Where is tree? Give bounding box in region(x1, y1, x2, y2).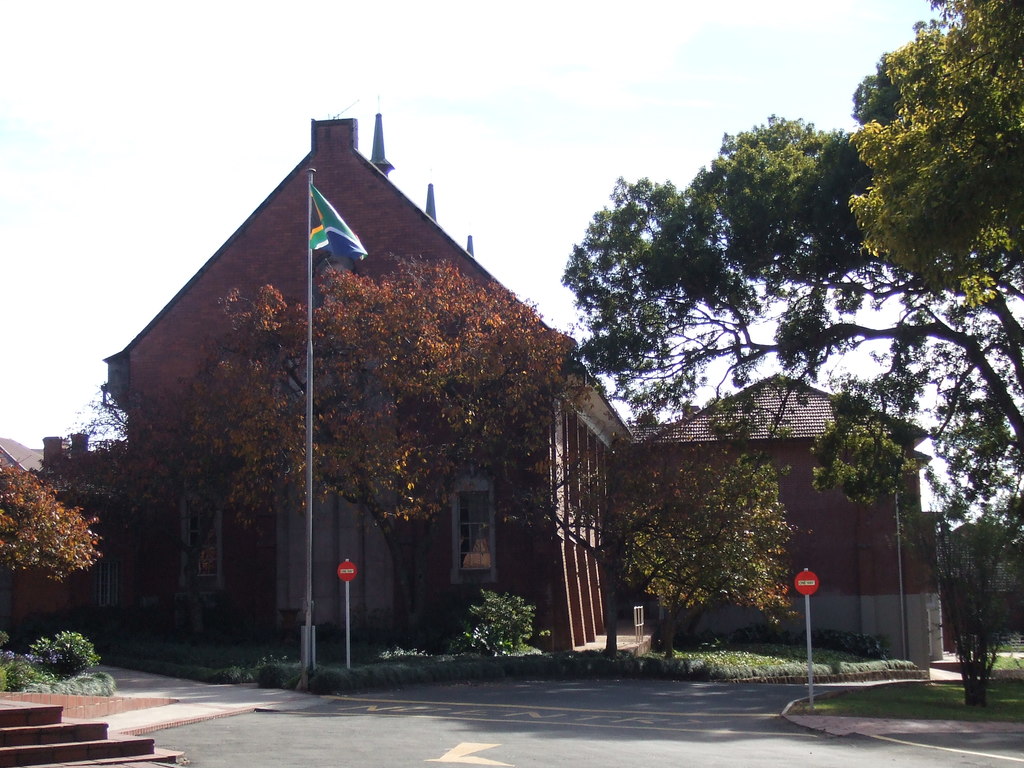
region(72, 246, 571, 632).
